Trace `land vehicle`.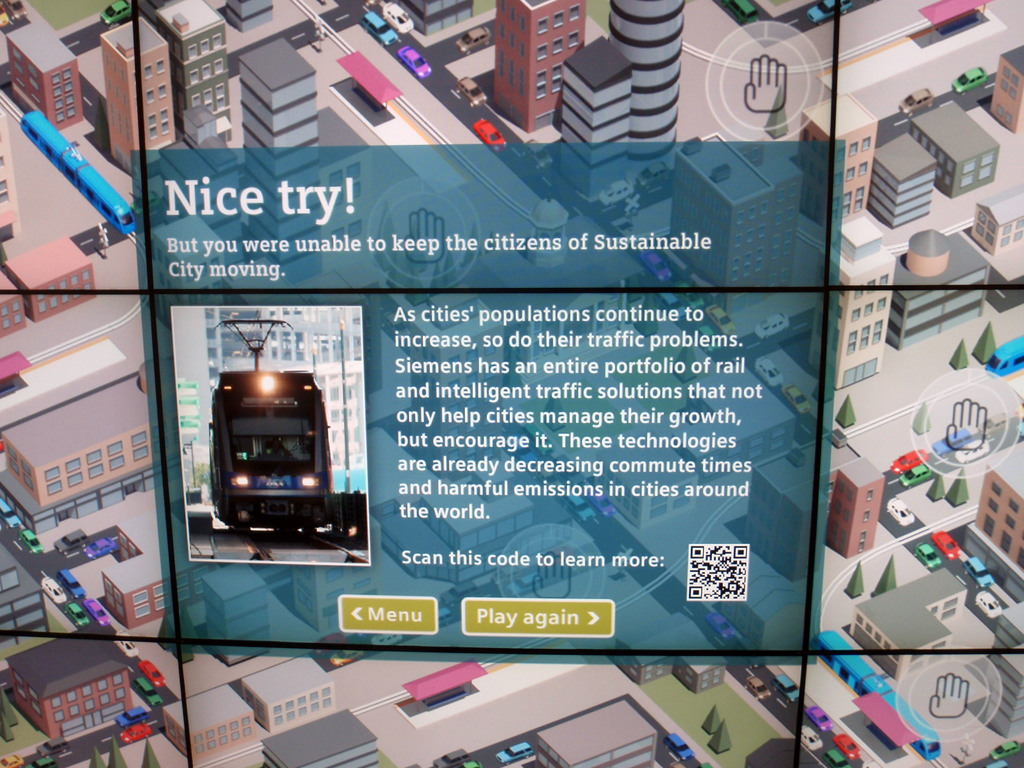
Traced to locate(513, 445, 533, 465).
